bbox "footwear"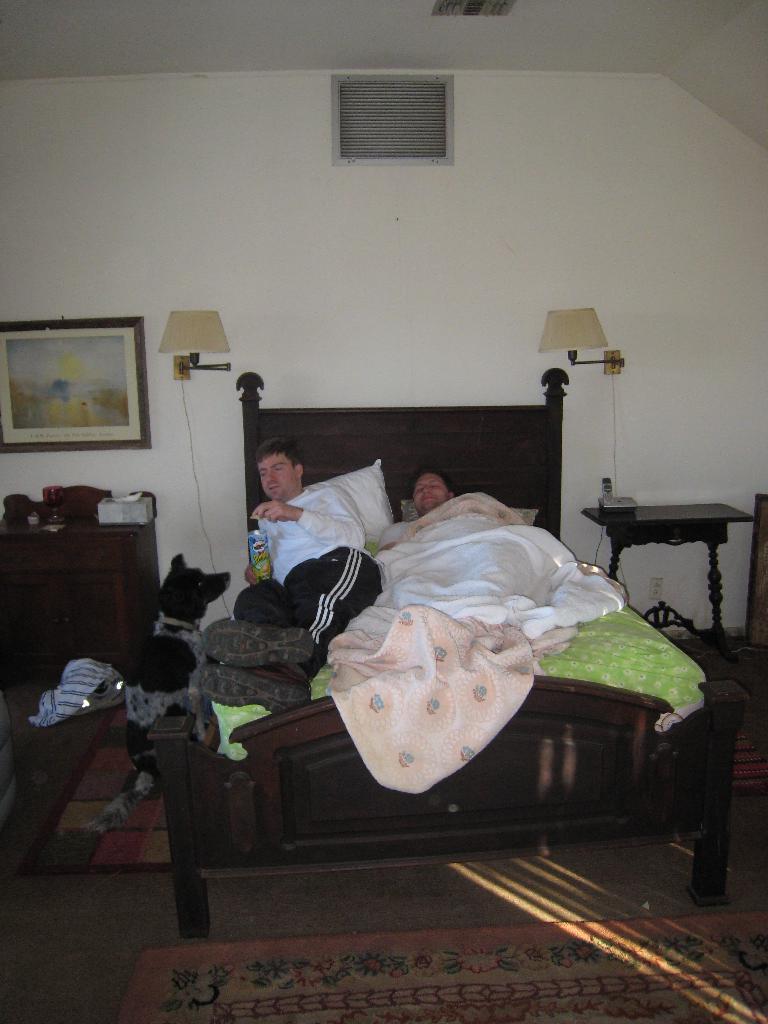
202 618 314 666
